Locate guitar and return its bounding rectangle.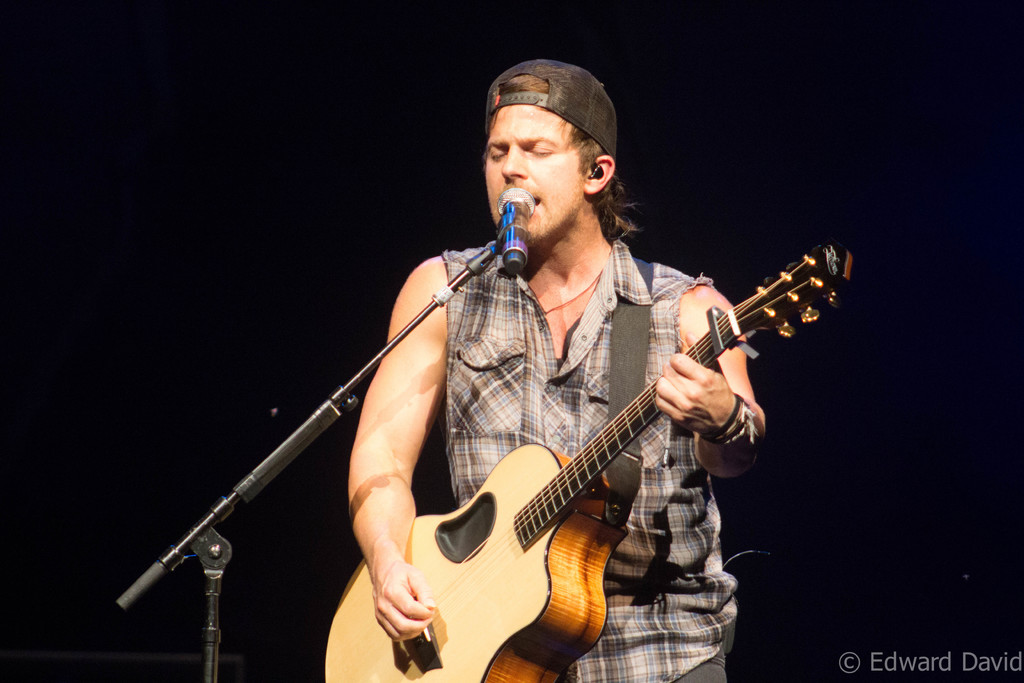
box=[346, 315, 779, 682].
